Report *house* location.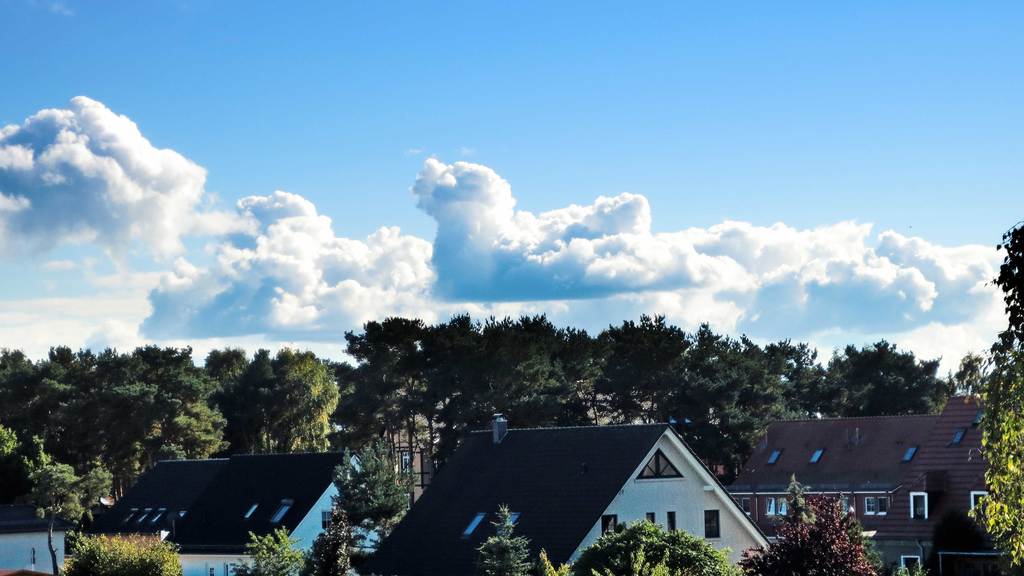
Report: x1=723 y1=385 x2=1023 y2=575.
